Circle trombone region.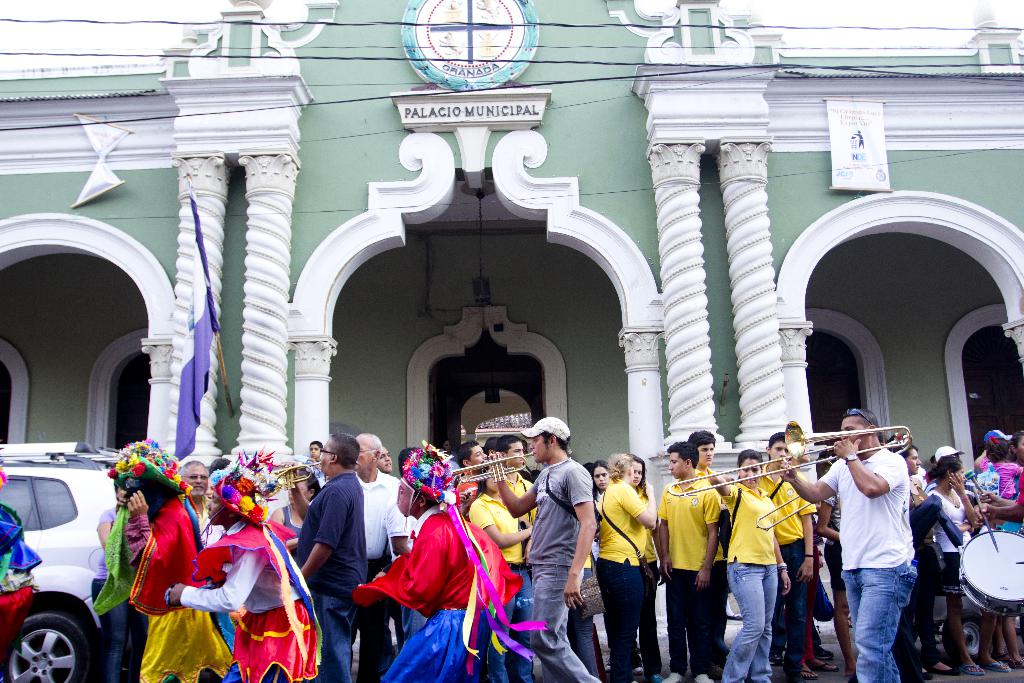
Region: (664,419,915,498).
